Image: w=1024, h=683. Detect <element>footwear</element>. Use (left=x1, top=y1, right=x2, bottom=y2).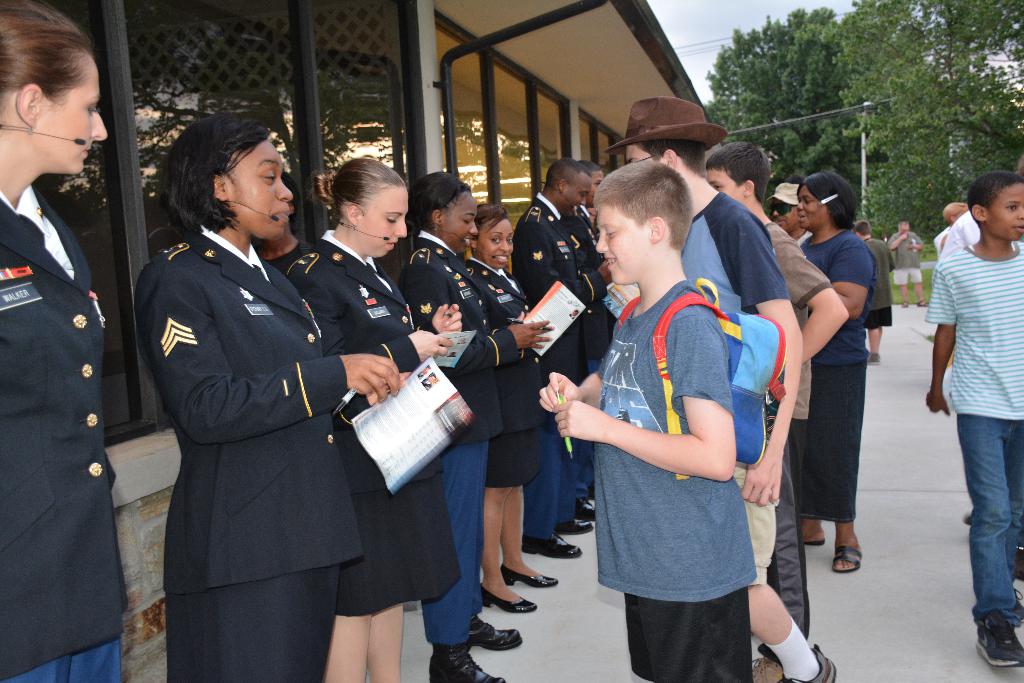
(left=1012, top=543, right=1023, bottom=572).
